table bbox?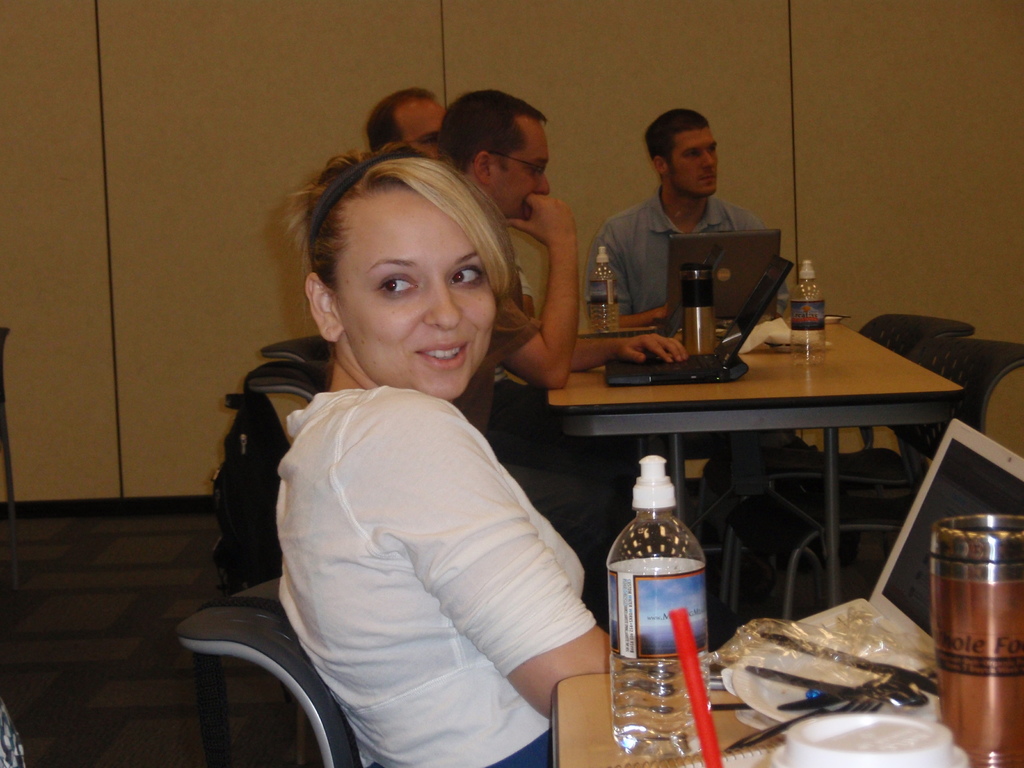
[552, 669, 794, 767]
